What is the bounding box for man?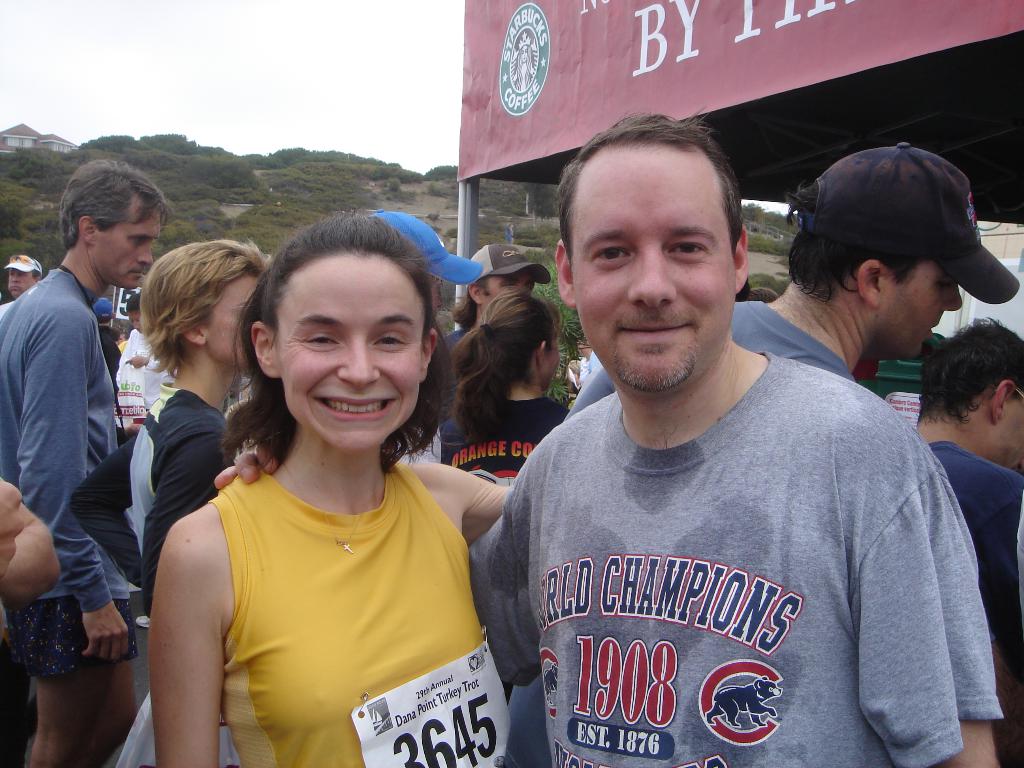
(915, 316, 1023, 767).
